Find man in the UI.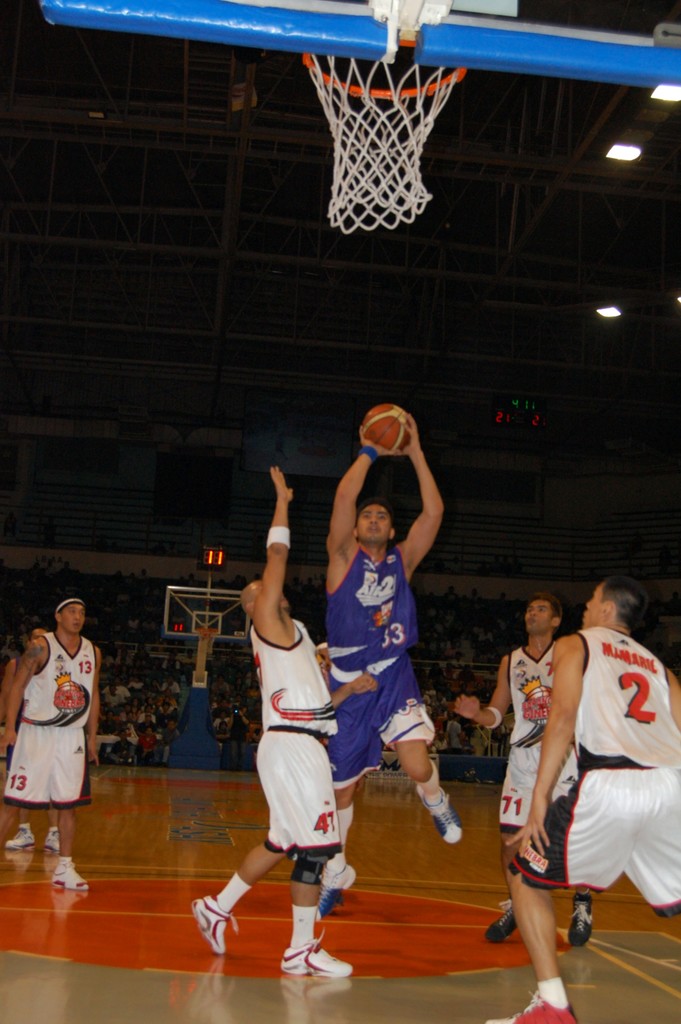
UI element at pyautogui.locateOnScreen(450, 596, 601, 944).
